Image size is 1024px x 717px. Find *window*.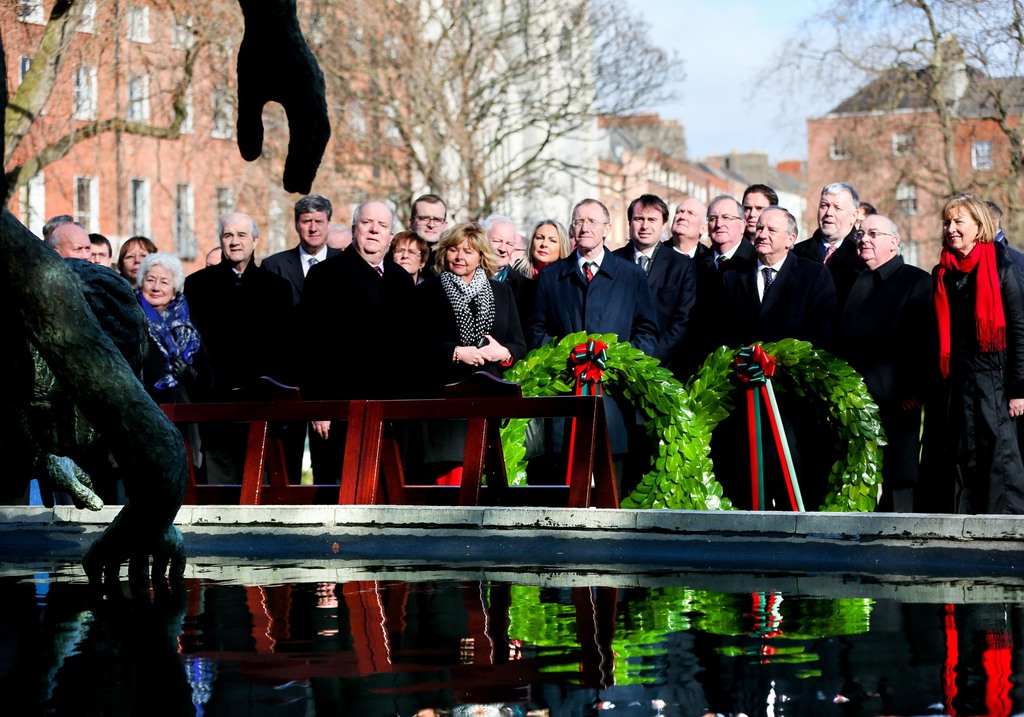
l=120, t=78, r=151, b=124.
